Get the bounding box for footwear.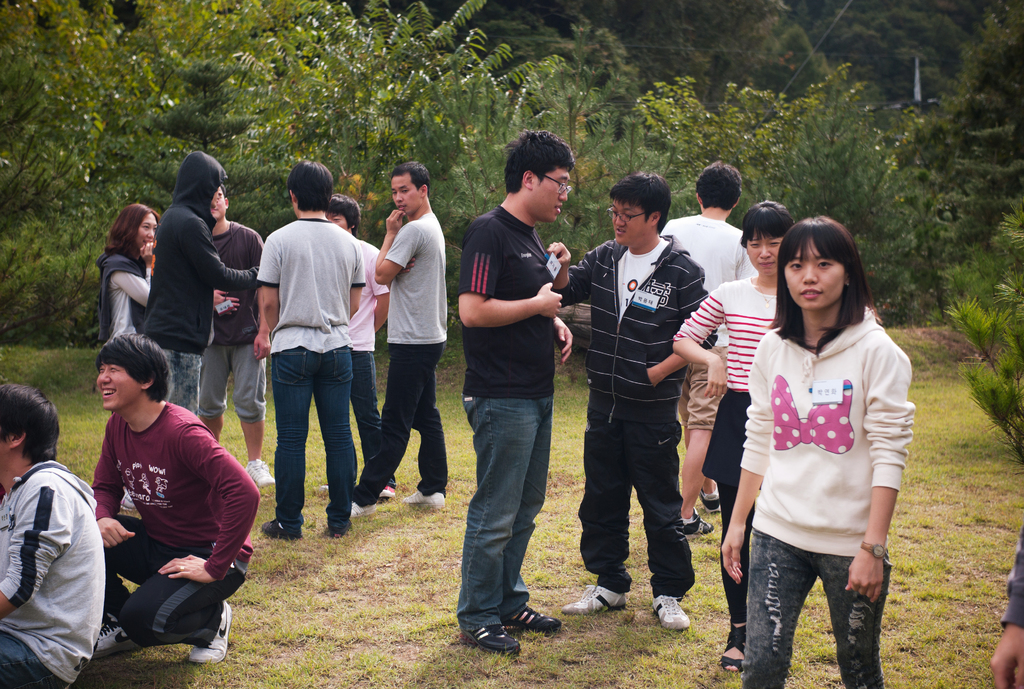
box=[563, 585, 627, 611].
